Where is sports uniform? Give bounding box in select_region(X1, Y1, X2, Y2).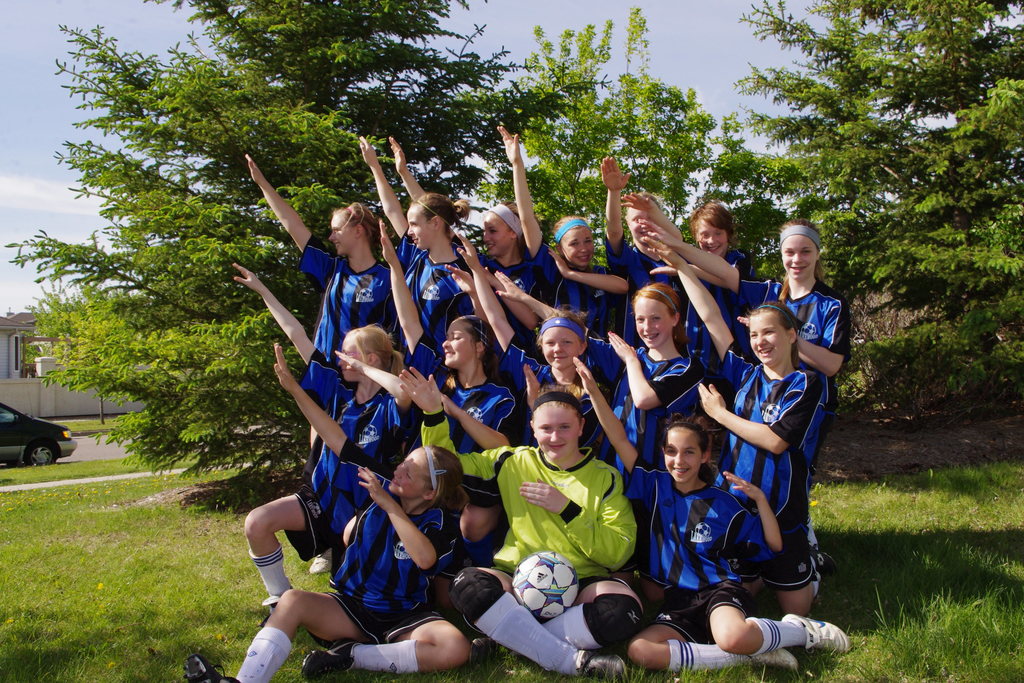
select_region(310, 234, 391, 367).
